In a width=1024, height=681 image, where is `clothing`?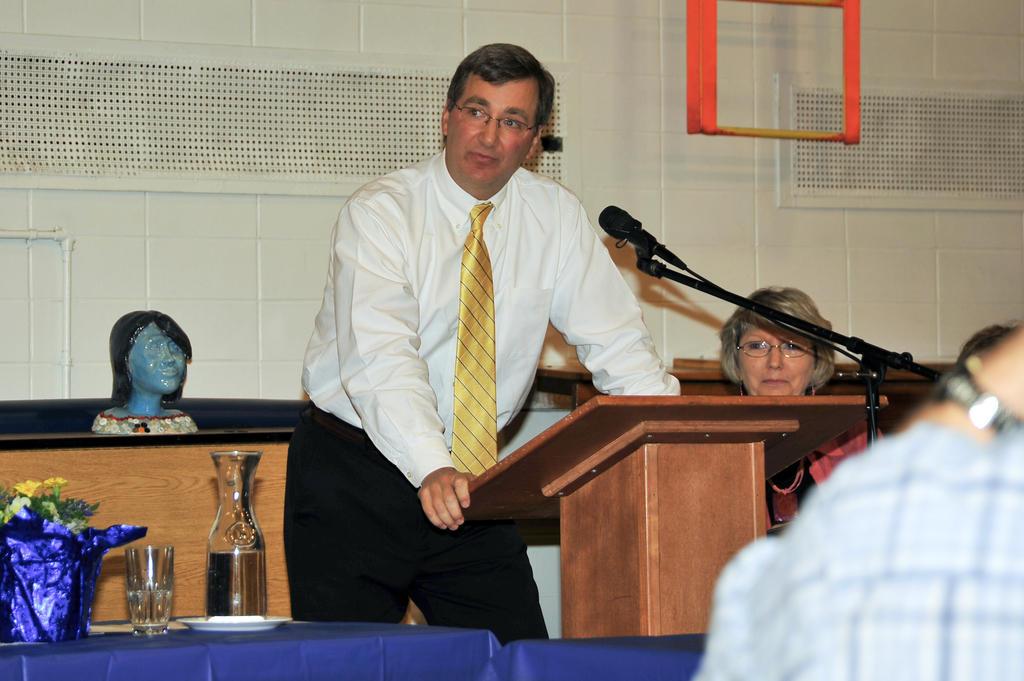
[685,408,1023,680].
